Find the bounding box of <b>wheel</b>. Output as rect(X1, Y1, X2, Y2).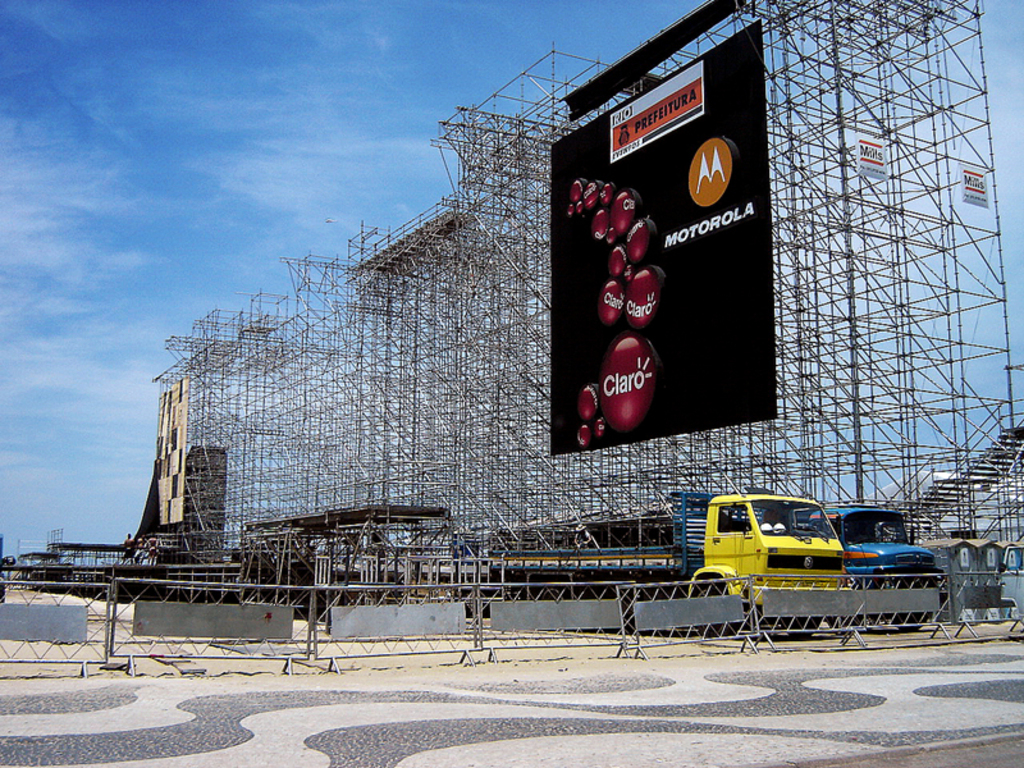
rect(687, 579, 748, 643).
